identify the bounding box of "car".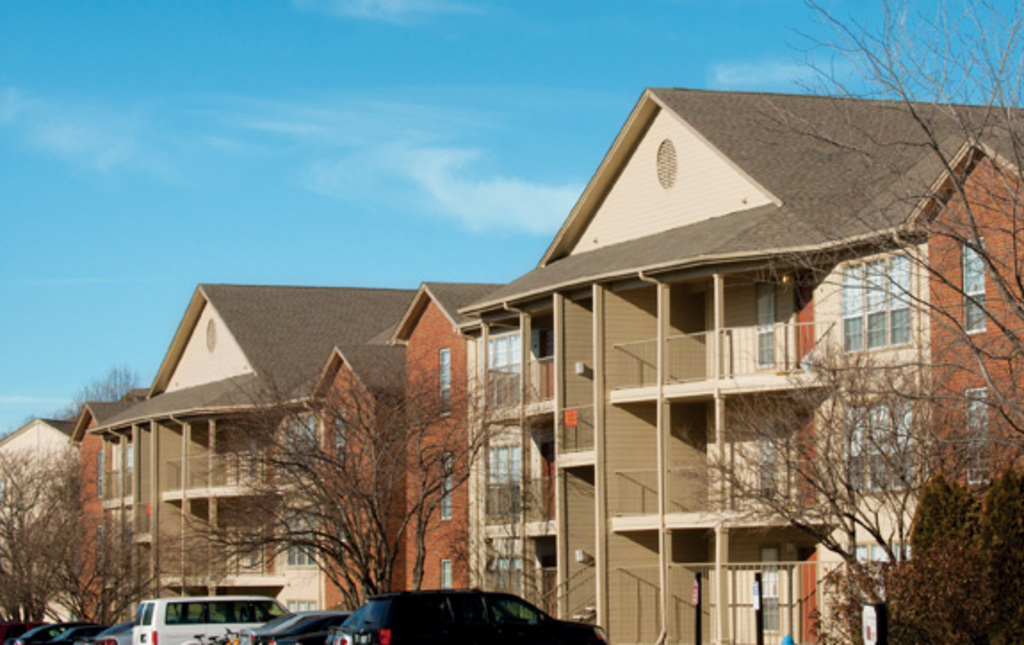
region(328, 588, 605, 643).
